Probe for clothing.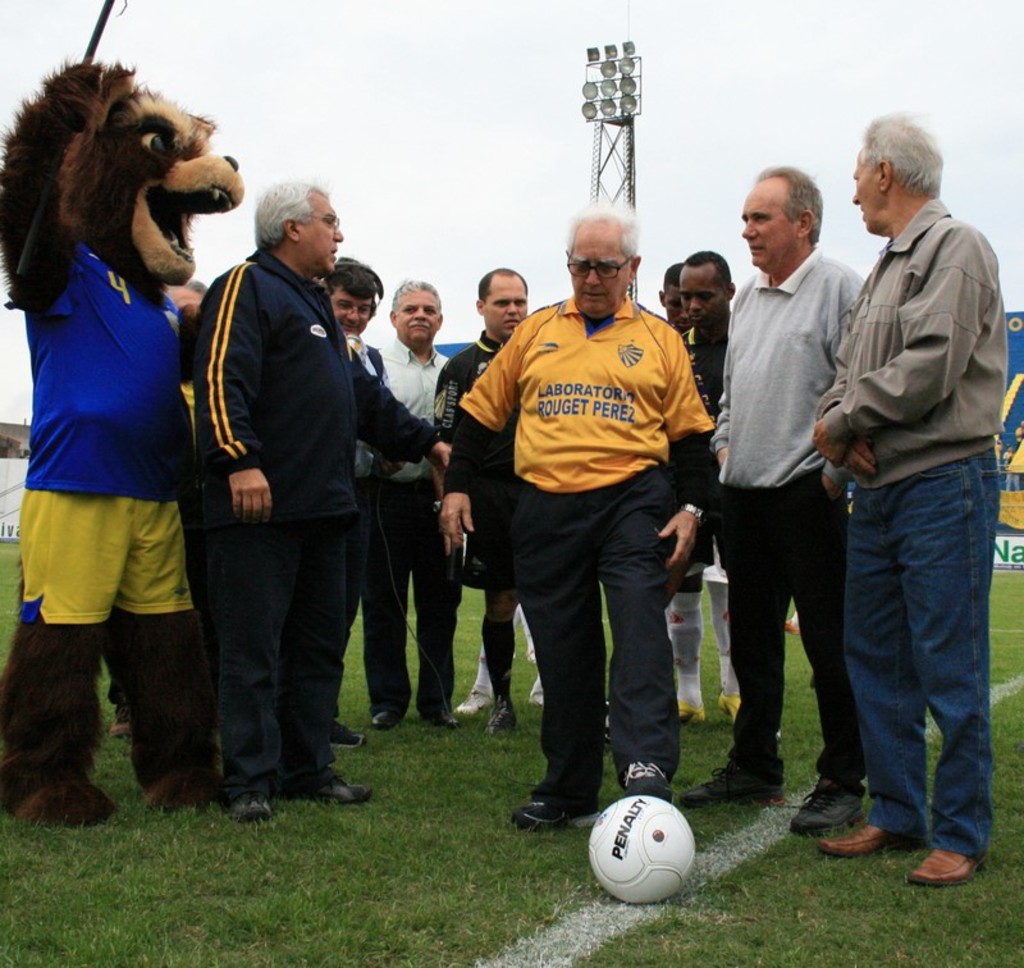
Probe result: x1=809, y1=68, x2=1001, y2=868.
